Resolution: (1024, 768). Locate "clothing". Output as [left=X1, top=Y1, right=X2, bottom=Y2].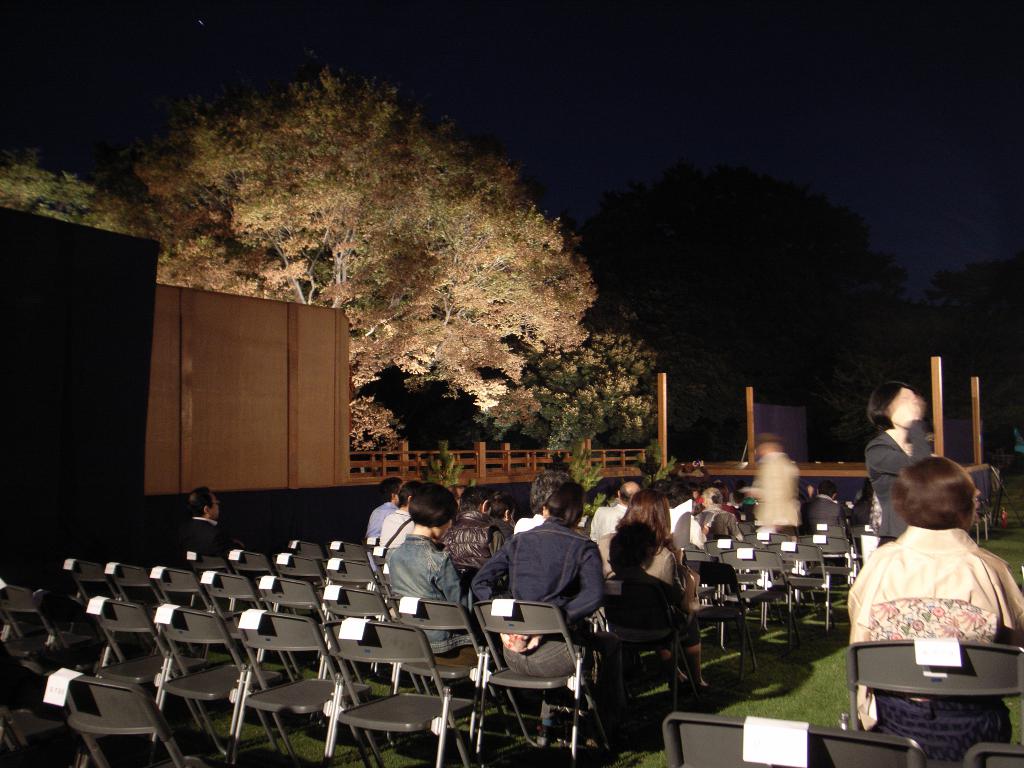
[left=675, top=507, right=734, bottom=559].
